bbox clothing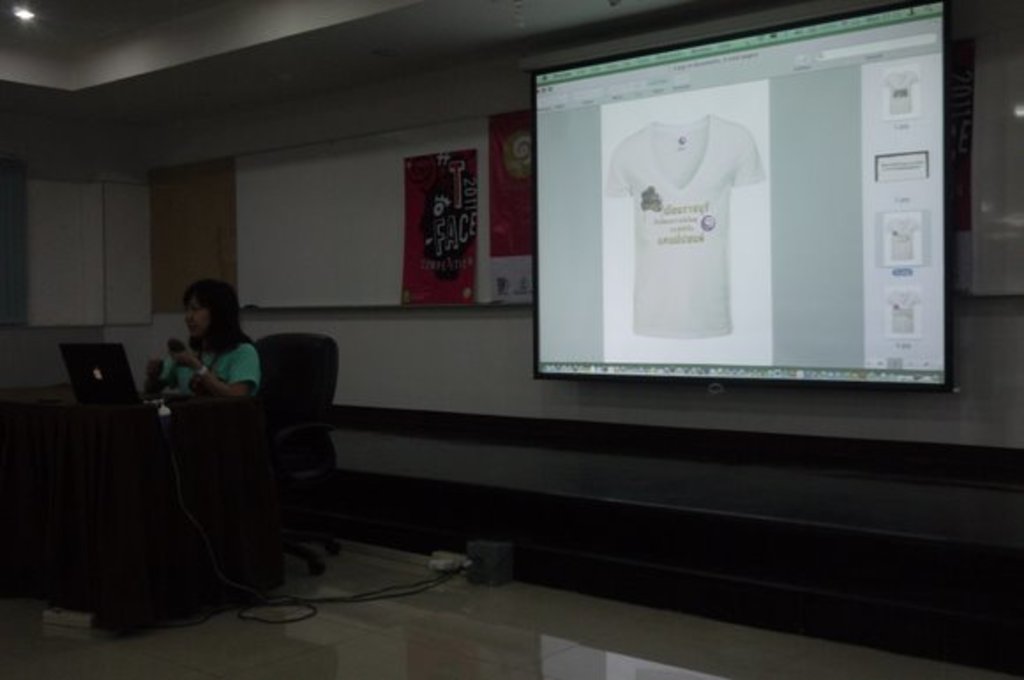
l=159, t=343, r=258, b=390
